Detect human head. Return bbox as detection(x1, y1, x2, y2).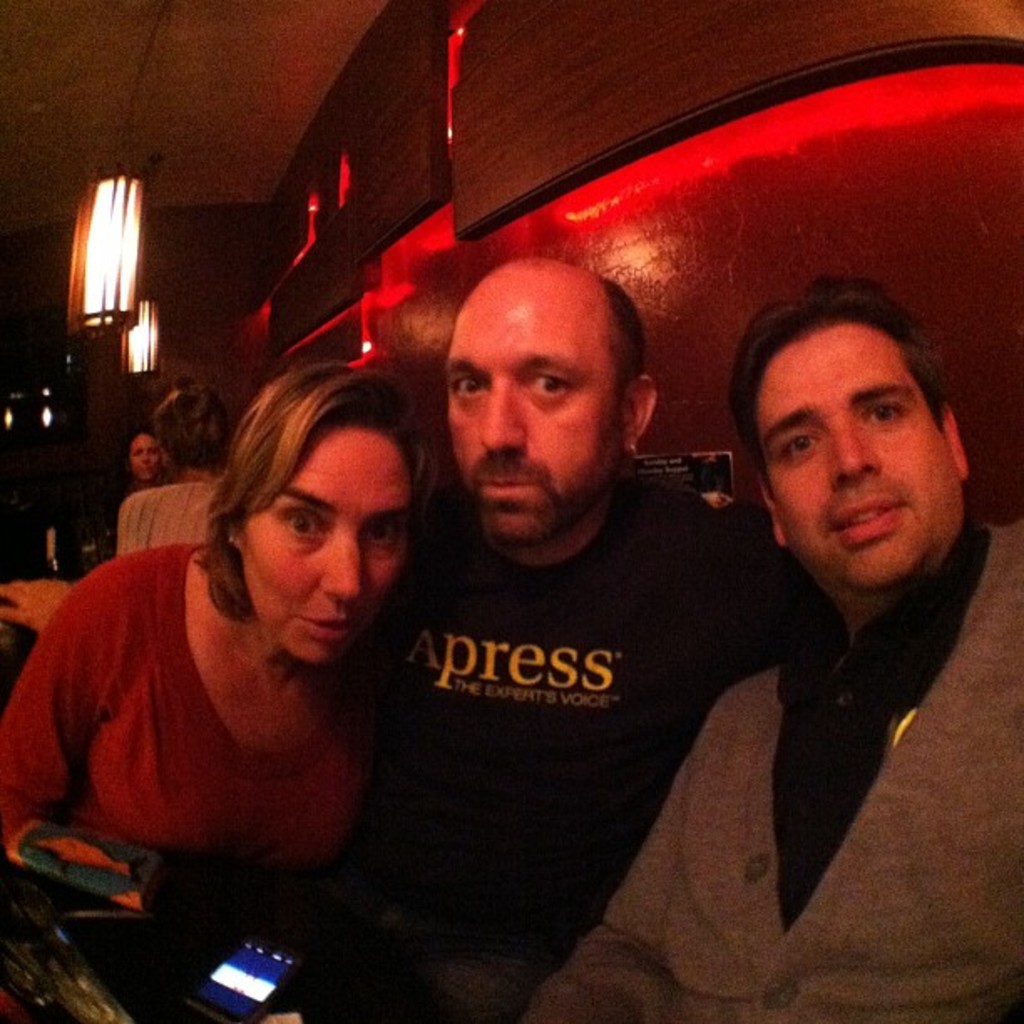
detection(455, 246, 632, 467).
